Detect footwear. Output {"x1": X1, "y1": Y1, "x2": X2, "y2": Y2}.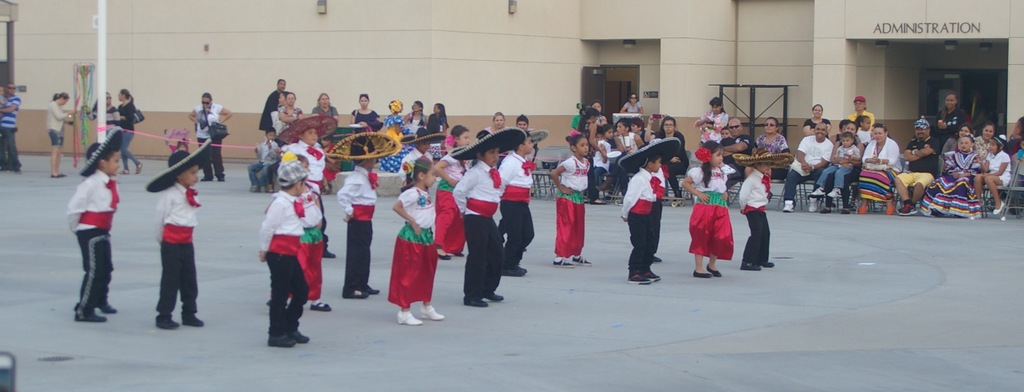
{"x1": 155, "y1": 315, "x2": 180, "y2": 328}.
